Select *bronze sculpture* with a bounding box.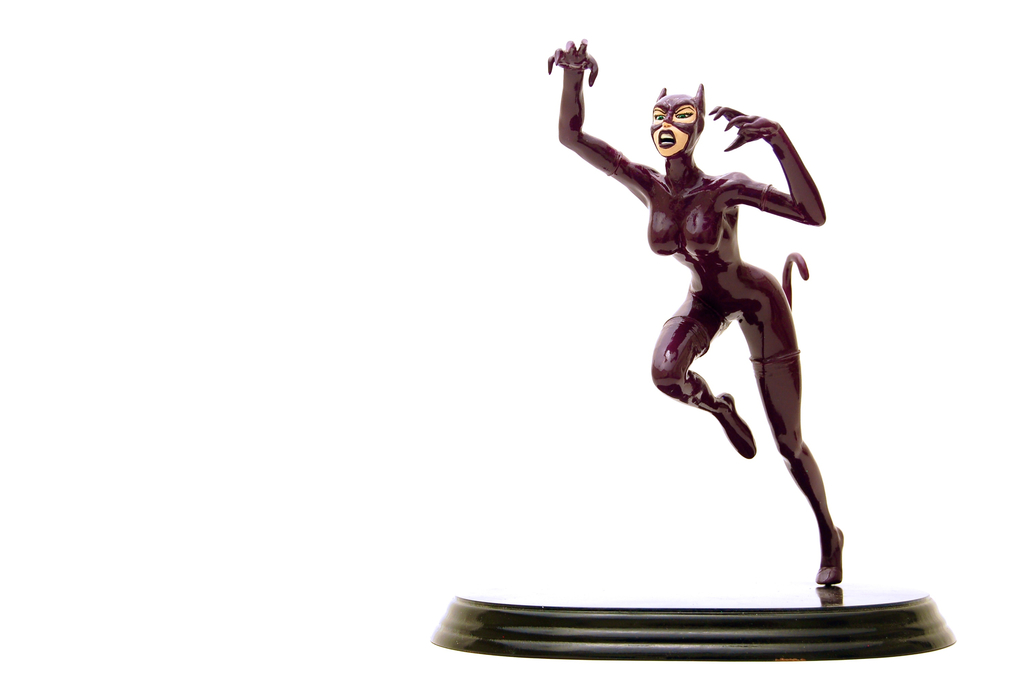
566:78:849:557.
